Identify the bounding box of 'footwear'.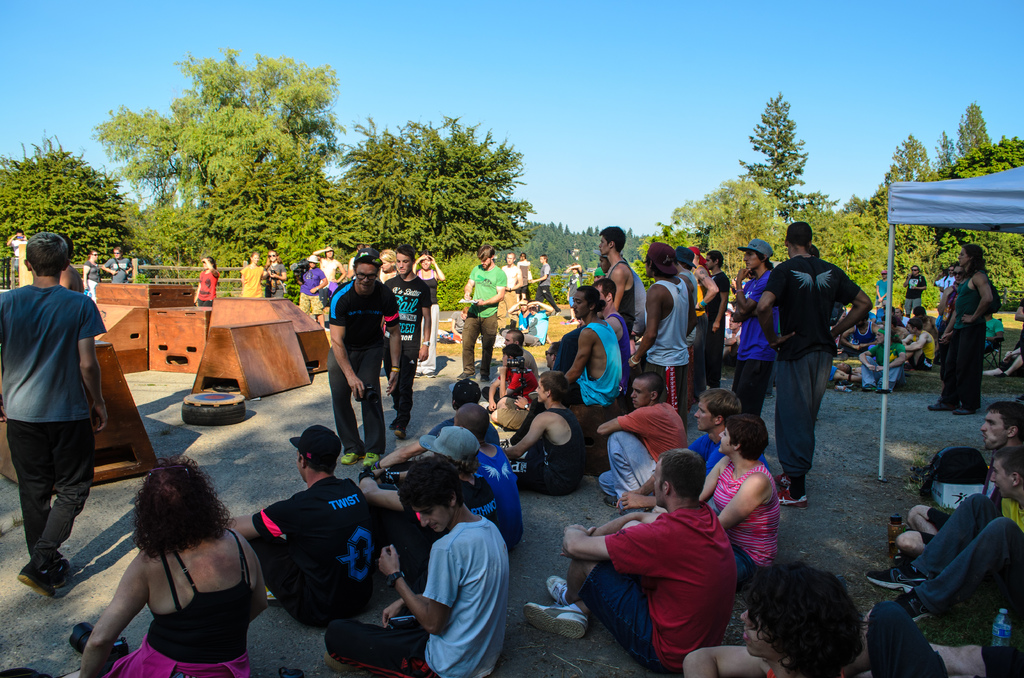
bbox=(426, 365, 438, 381).
